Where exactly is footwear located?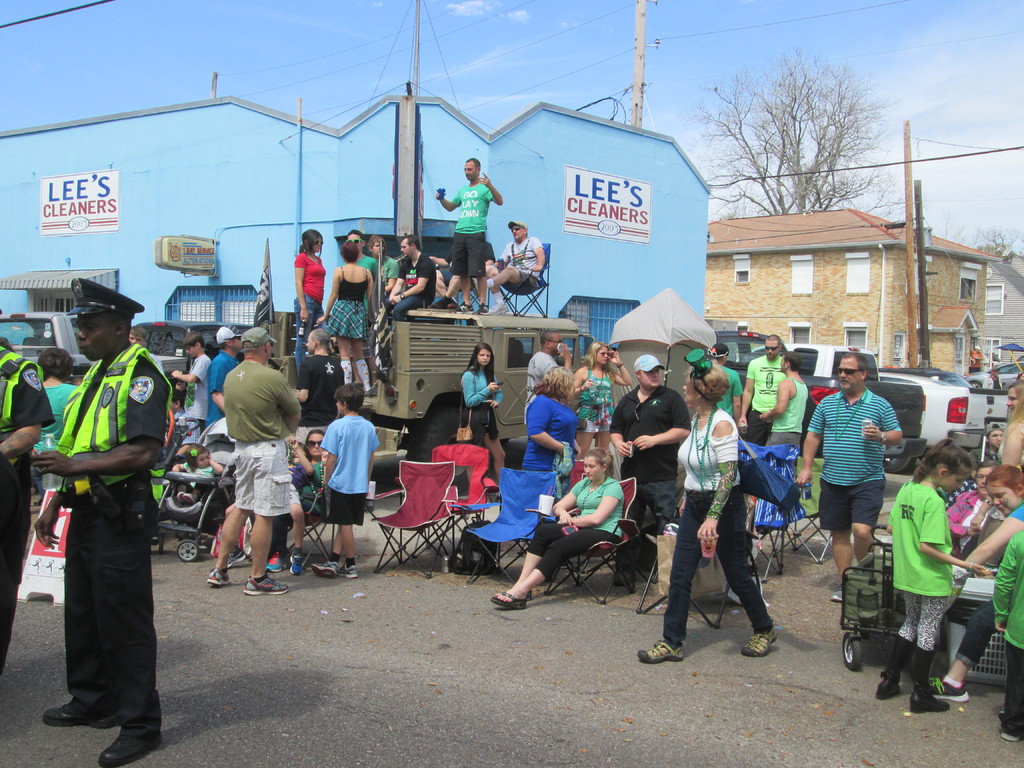
Its bounding box is {"x1": 636, "y1": 641, "x2": 685, "y2": 663}.
